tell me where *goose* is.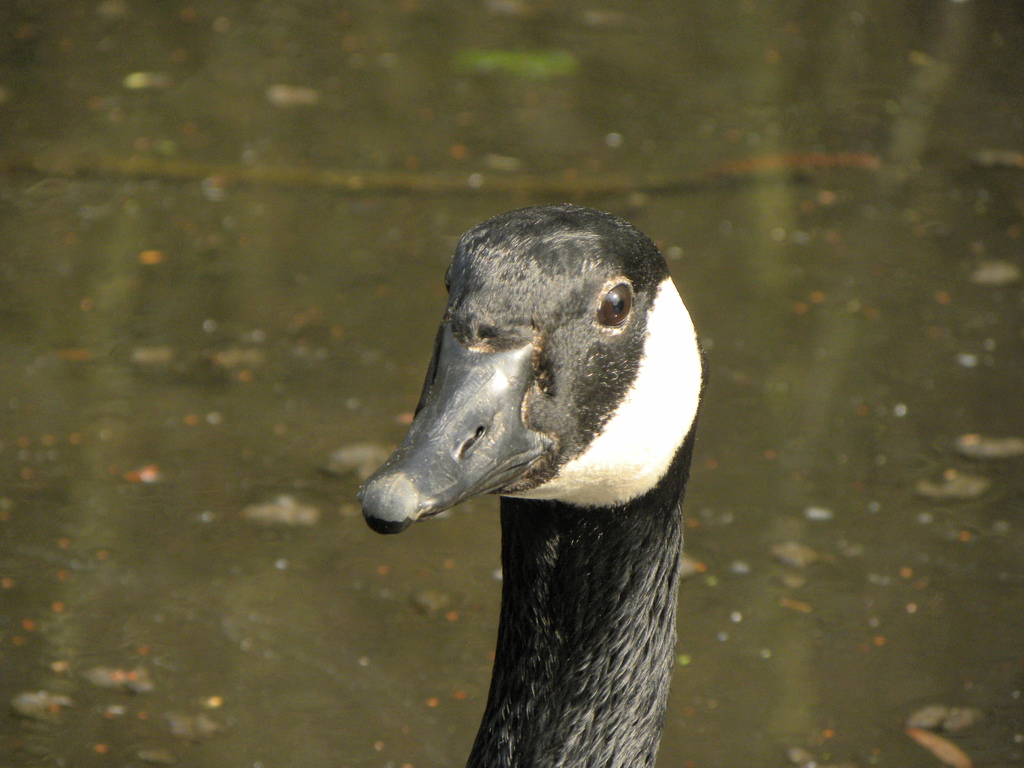
*goose* is at (x1=355, y1=225, x2=719, y2=767).
